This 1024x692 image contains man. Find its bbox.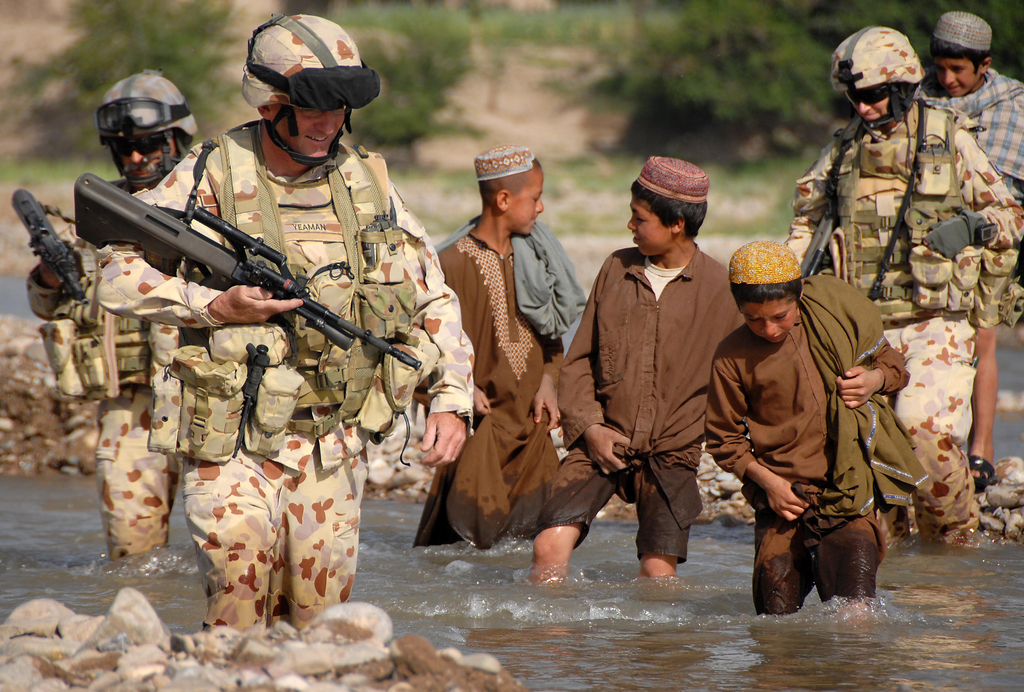
box(97, 10, 478, 631).
